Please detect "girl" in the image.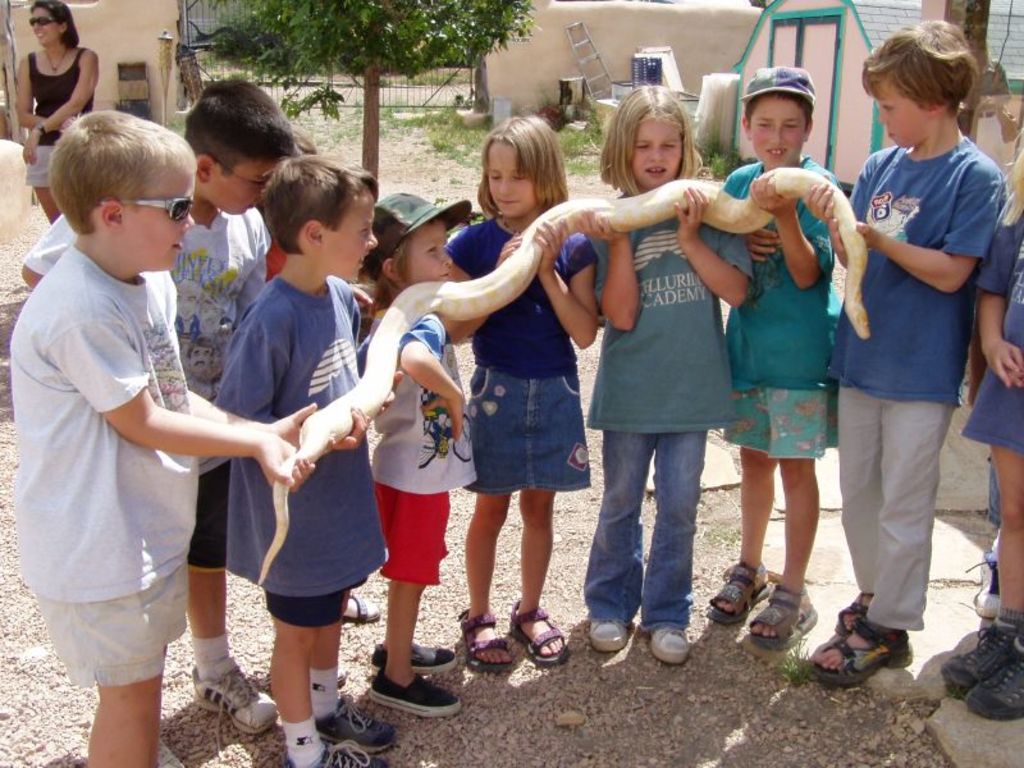
locate(13, 0, 95, 220).
